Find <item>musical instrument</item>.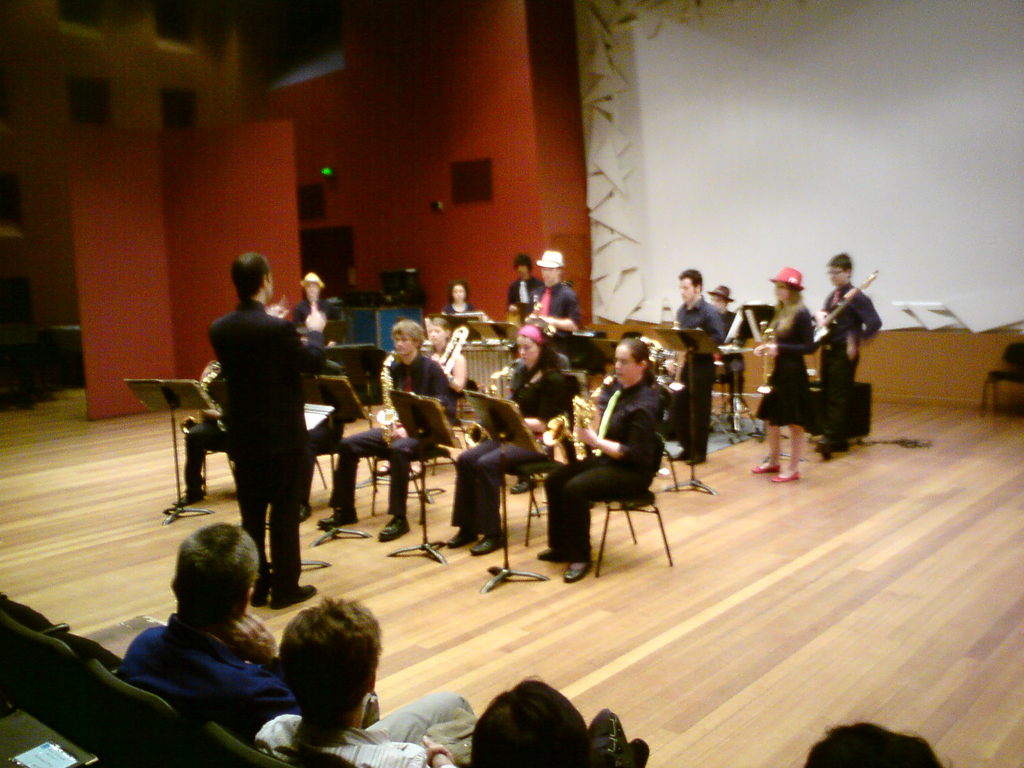
[left=183, top=355, right=230, bottom=445].
